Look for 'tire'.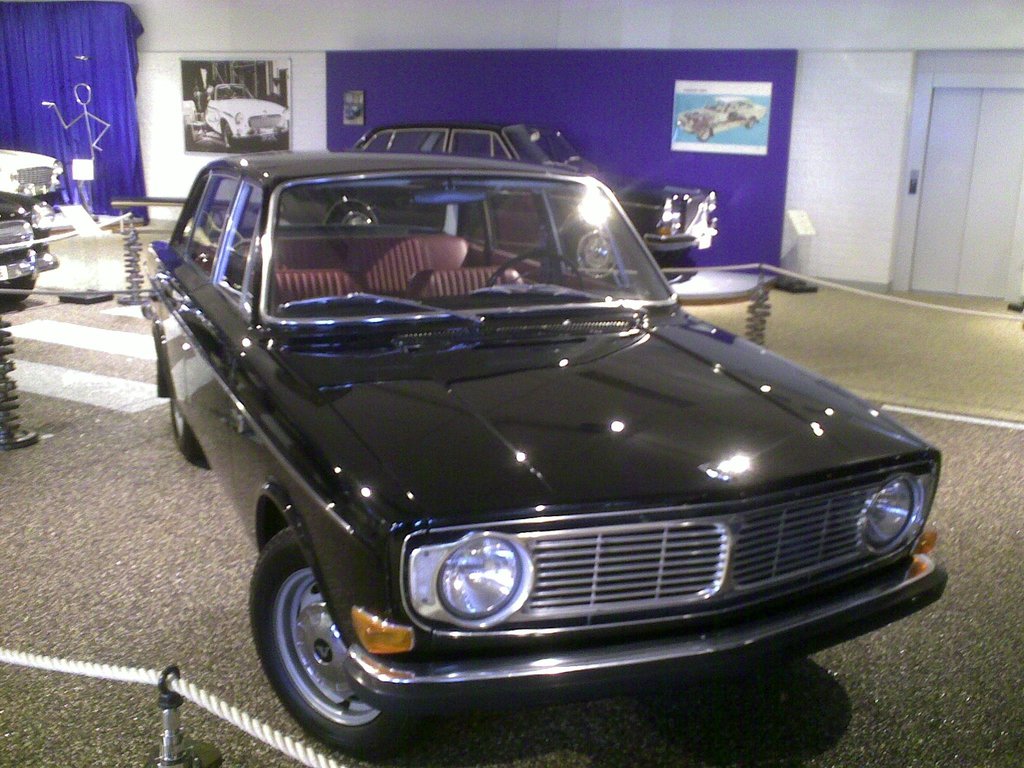
Found: (570,228,616,281).
